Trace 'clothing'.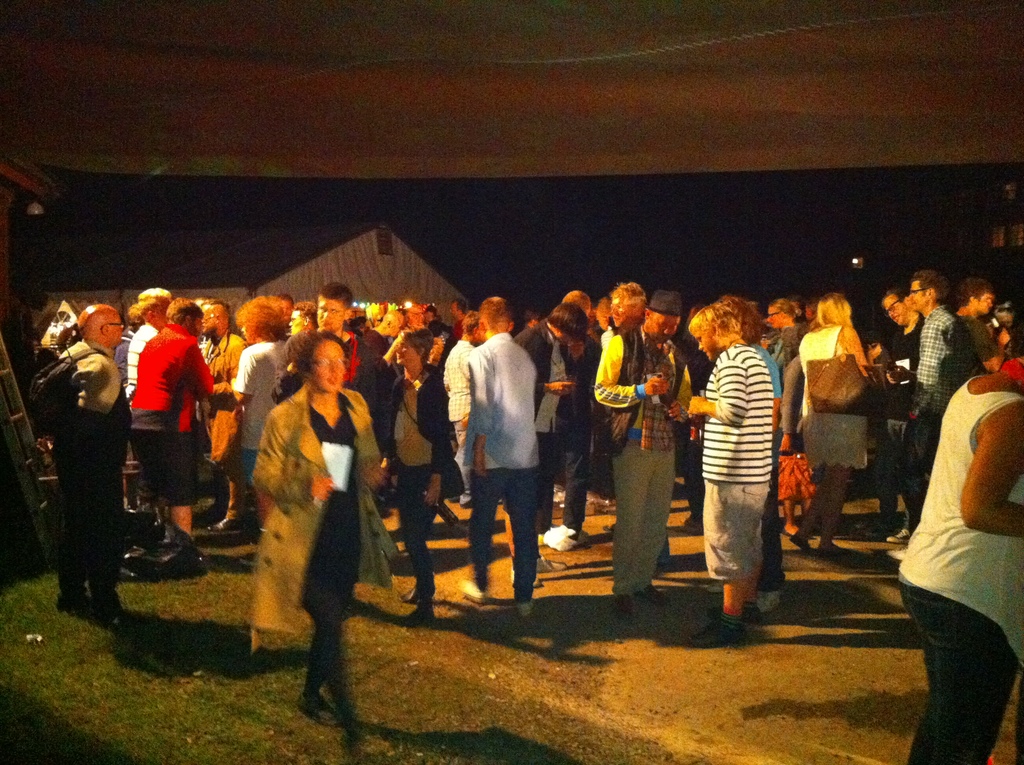
Traced to crop(510, 316, 566, 539).
